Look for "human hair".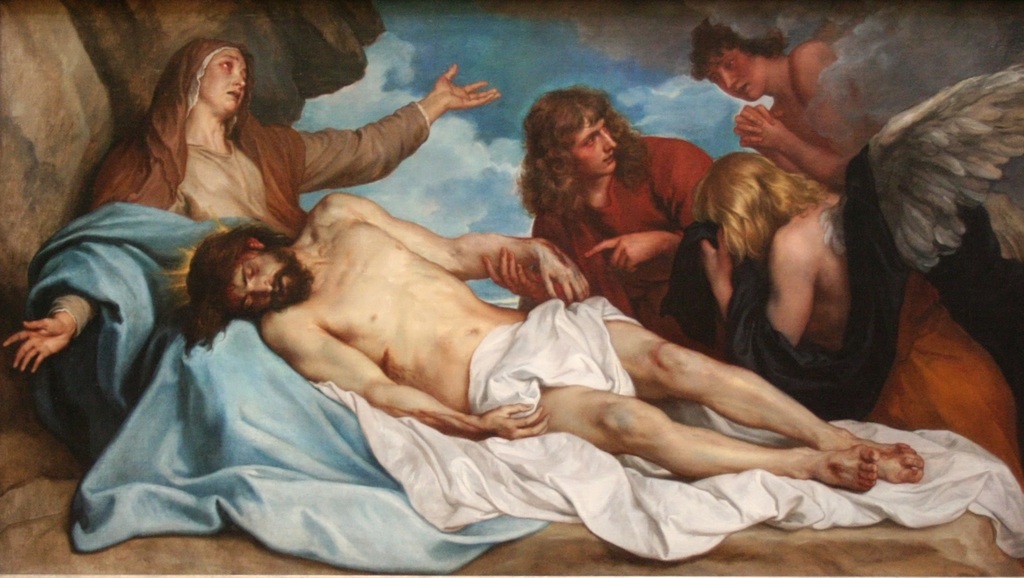
Found: {"left": 191, "top": 226, "right": 298, "bottom": 344}.
